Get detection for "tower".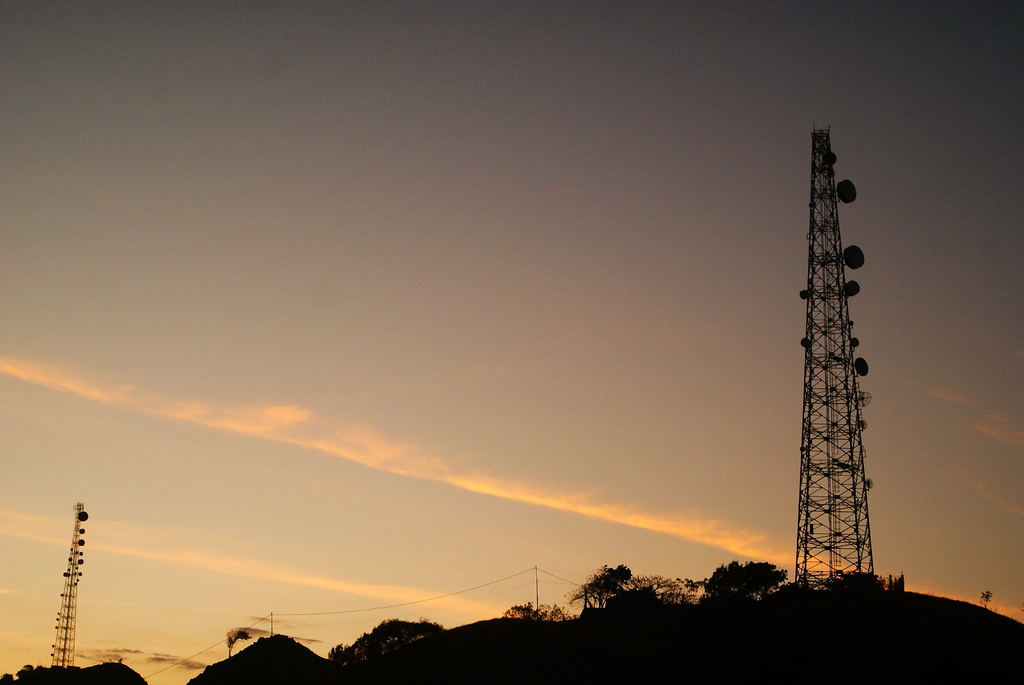
Detection: crop(794, 124, 876, 591).
